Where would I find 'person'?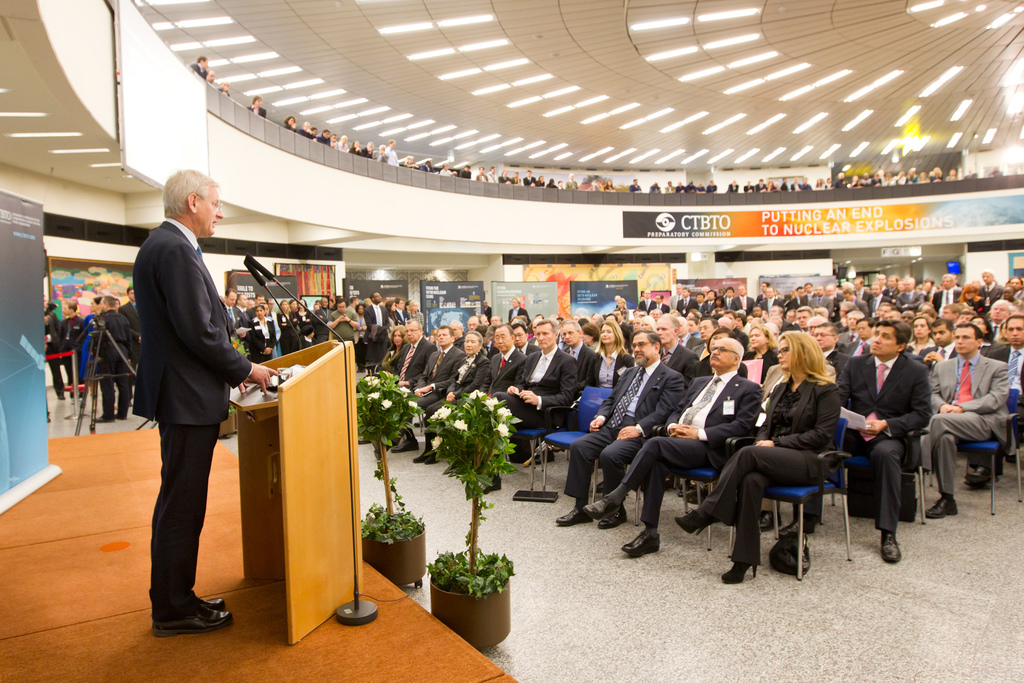
At (left=388, top=315, right=438, bottom=449).
